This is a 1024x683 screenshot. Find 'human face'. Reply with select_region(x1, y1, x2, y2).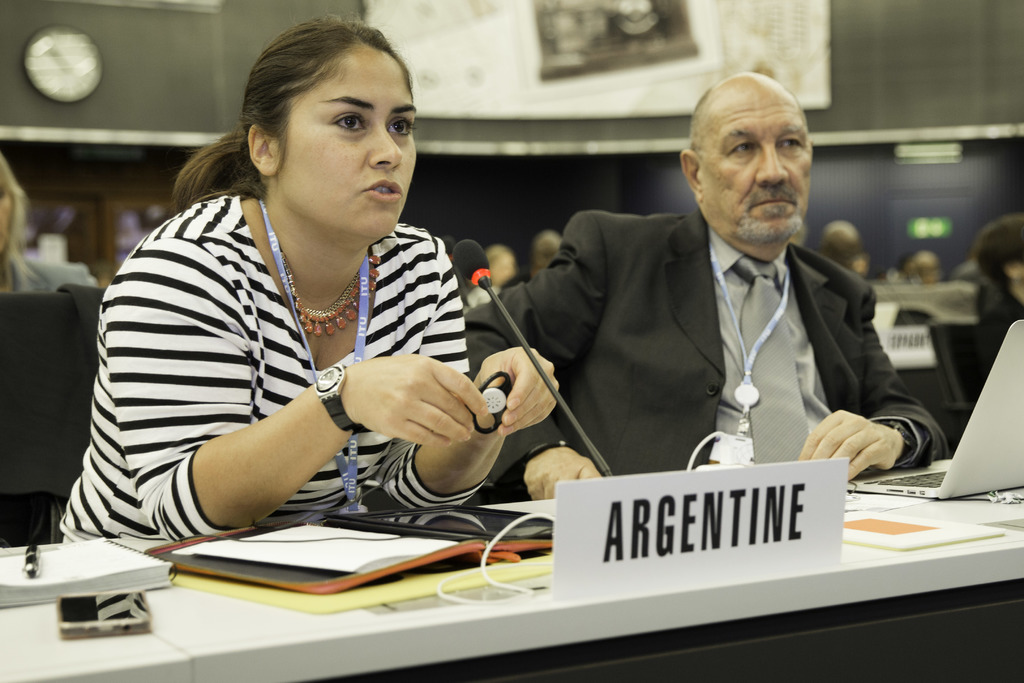
select_region(697, 81, 812, 241).
